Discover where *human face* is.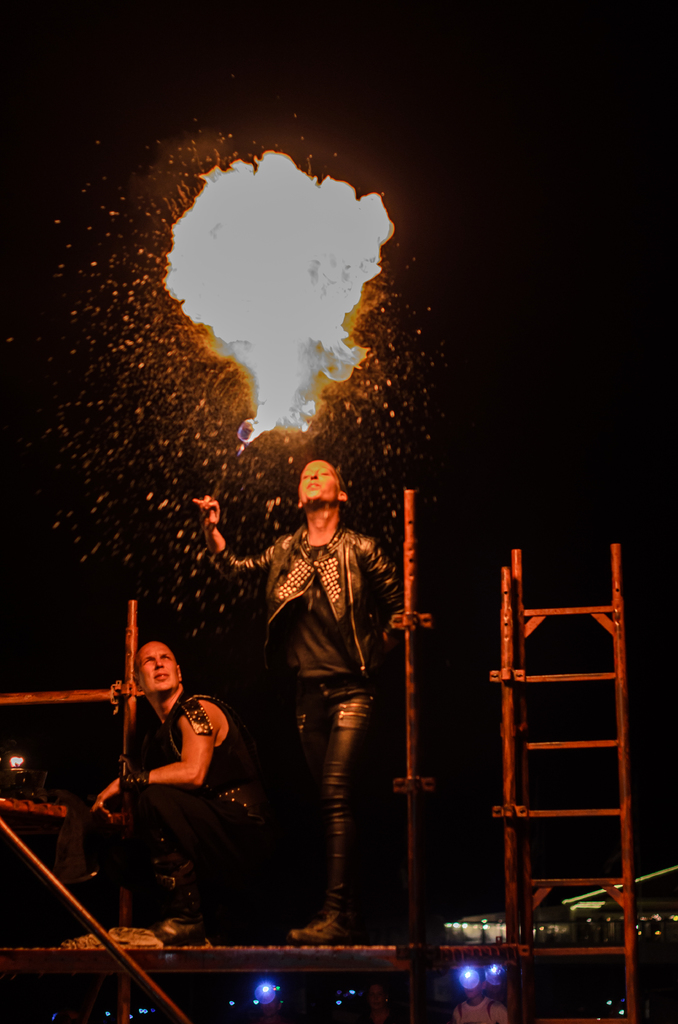
Discovered at (129,643,181,698).
